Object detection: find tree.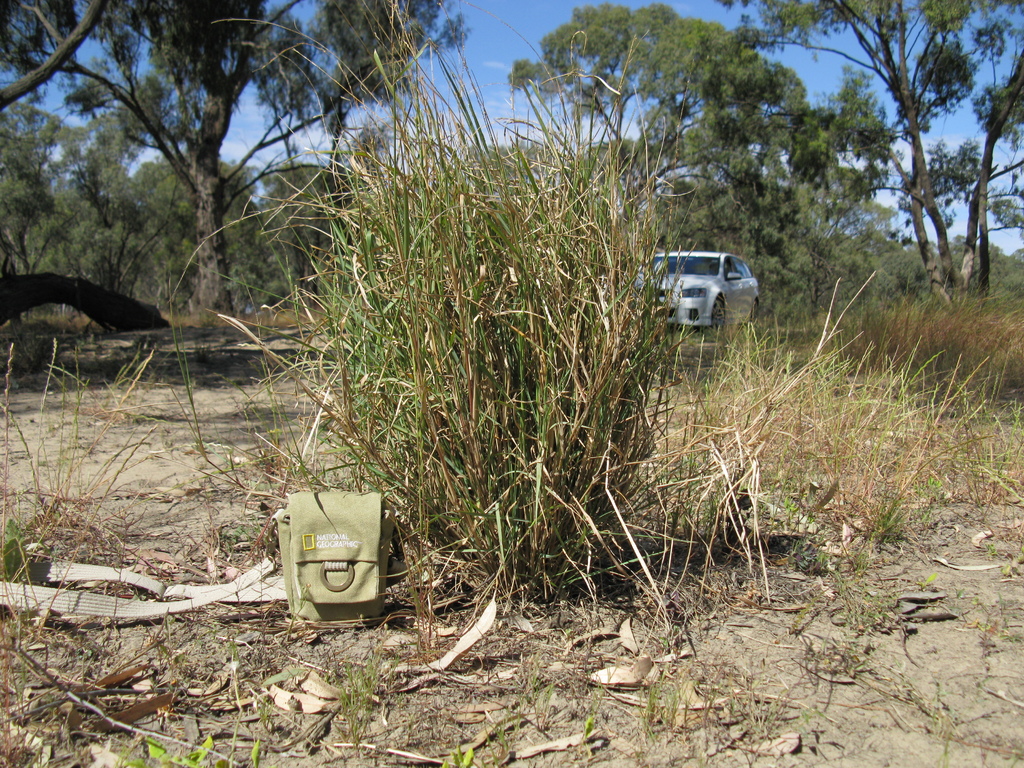
bbox=[499, 0, 906, 269].
